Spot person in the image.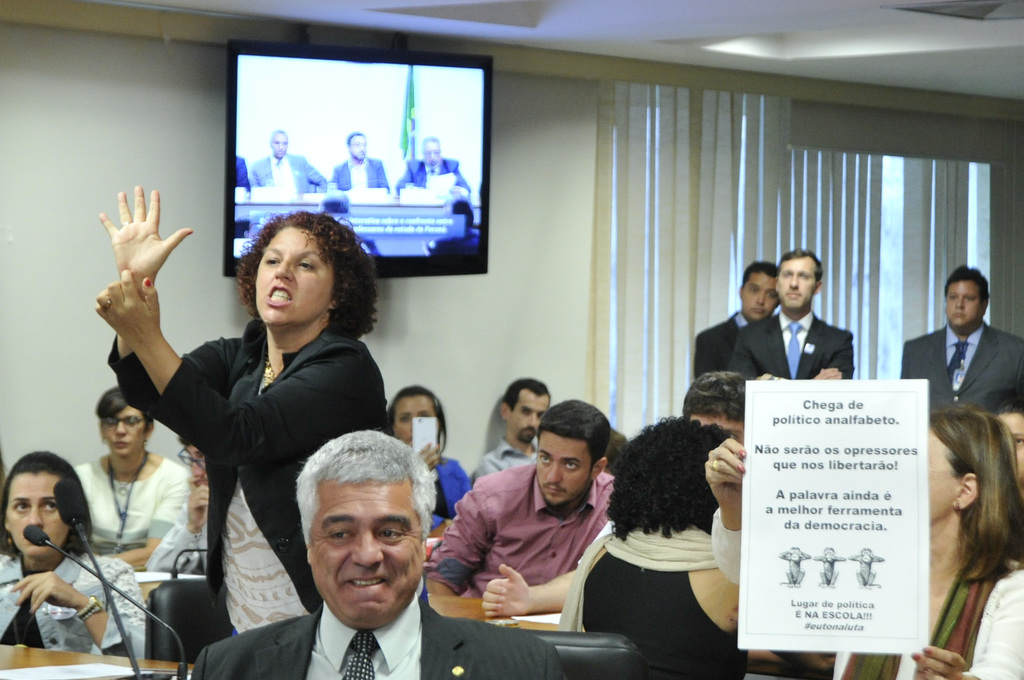
person found at 720,250,855,373.
